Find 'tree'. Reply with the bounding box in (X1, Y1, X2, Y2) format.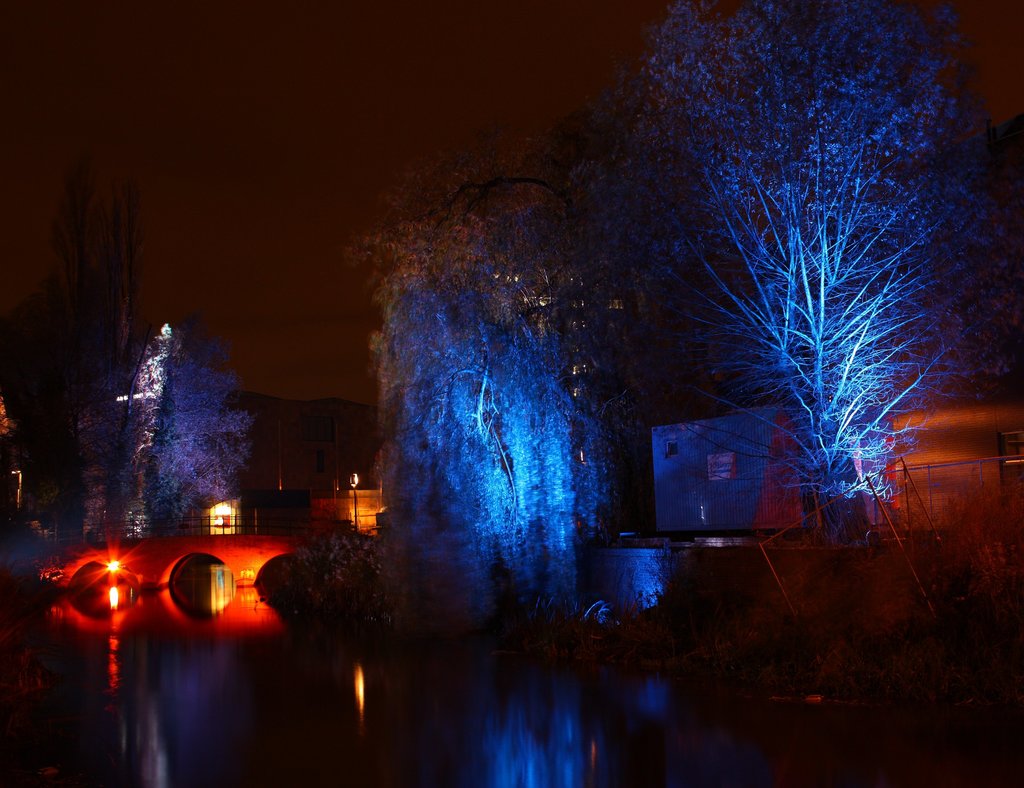
(48, 161, 138, 372).
